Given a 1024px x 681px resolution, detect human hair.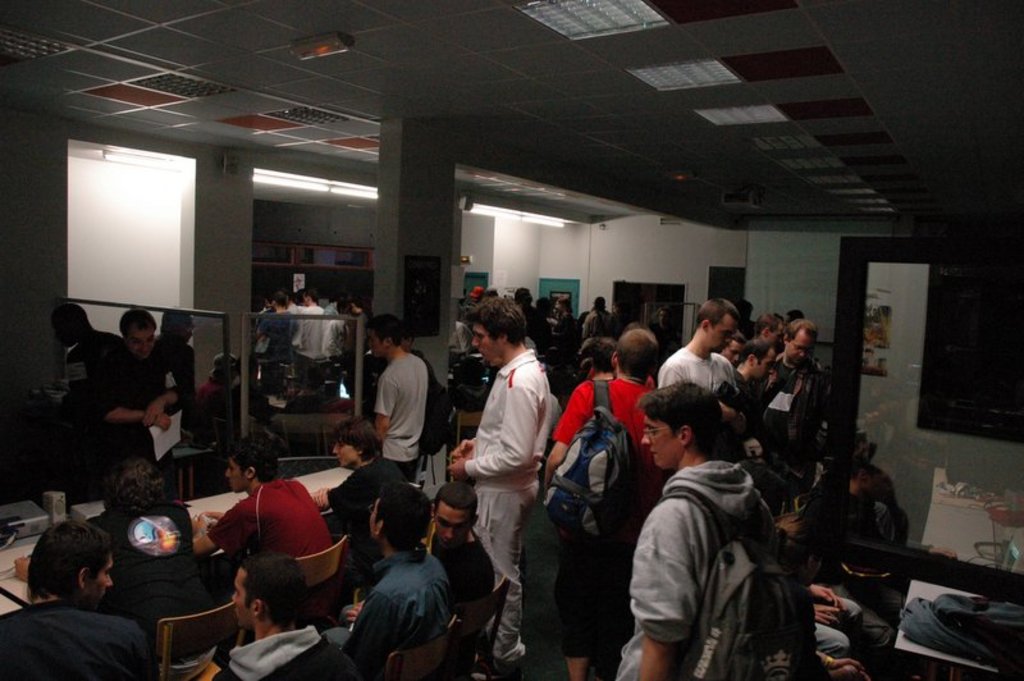
bbox=[305, 288, 317, 302].
